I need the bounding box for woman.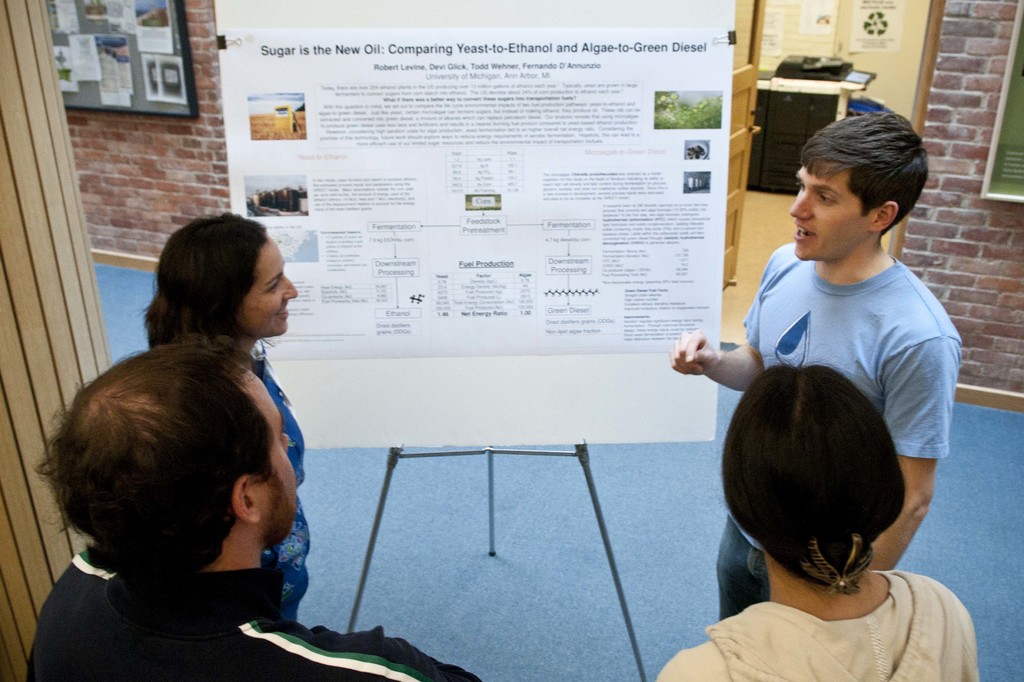
Here it is: 655/363/982/681.
